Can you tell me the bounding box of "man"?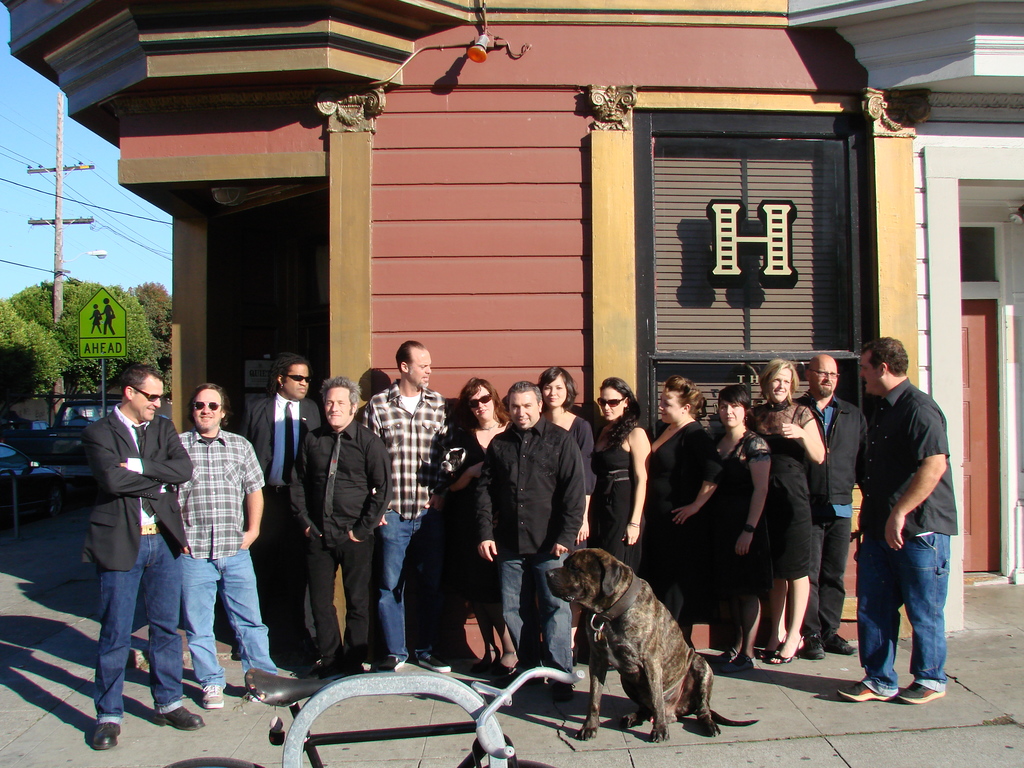
[left=840, top=333, right=963, bottom=712].
